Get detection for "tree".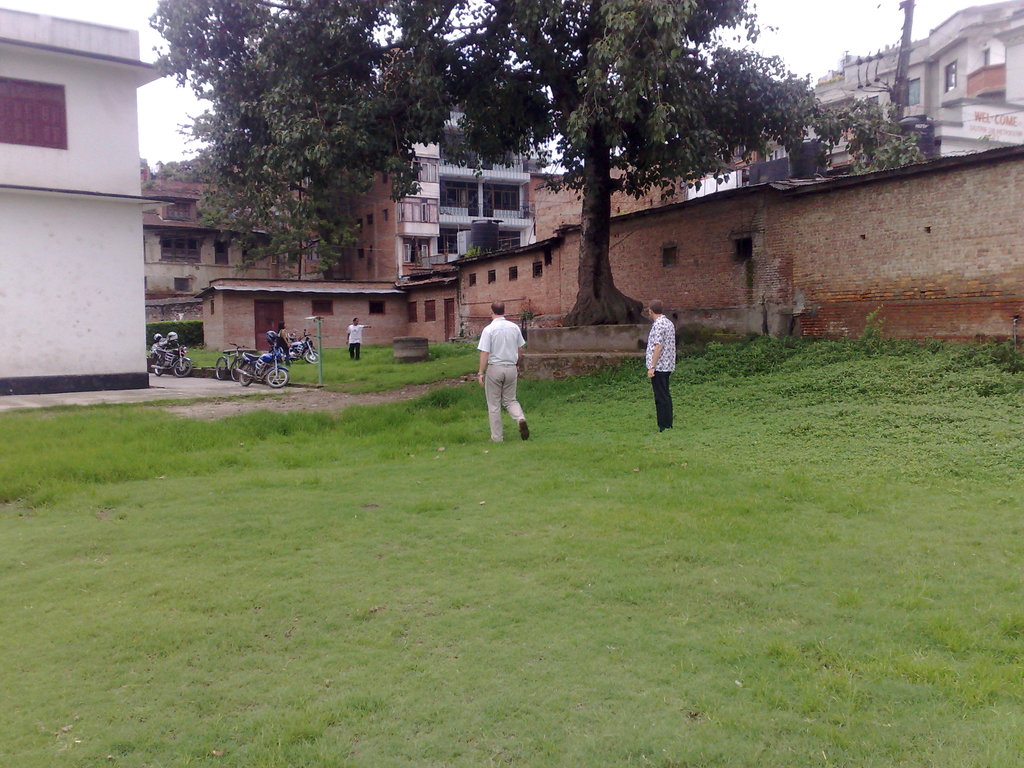
Detection: box(839, 102, 929, 180).
